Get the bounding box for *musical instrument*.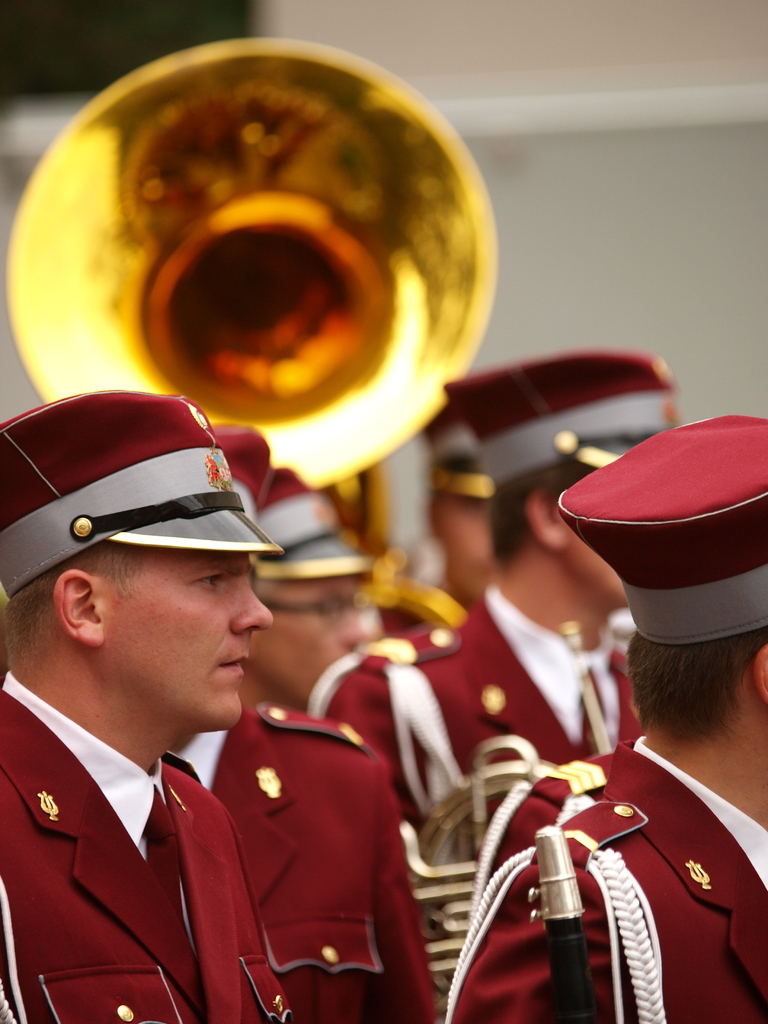
l=406, t=729, r=572, b=1023.
